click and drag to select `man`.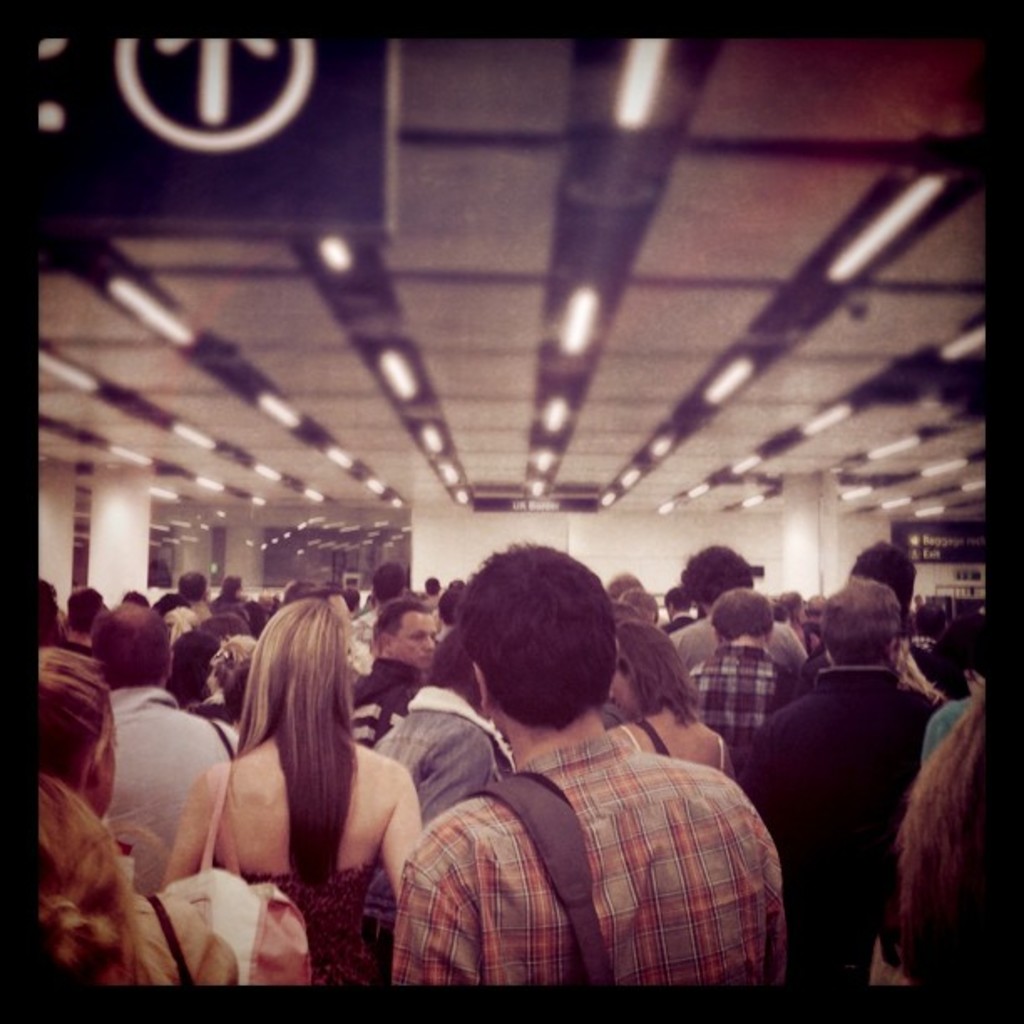
Selection: 340:561:403:688.
